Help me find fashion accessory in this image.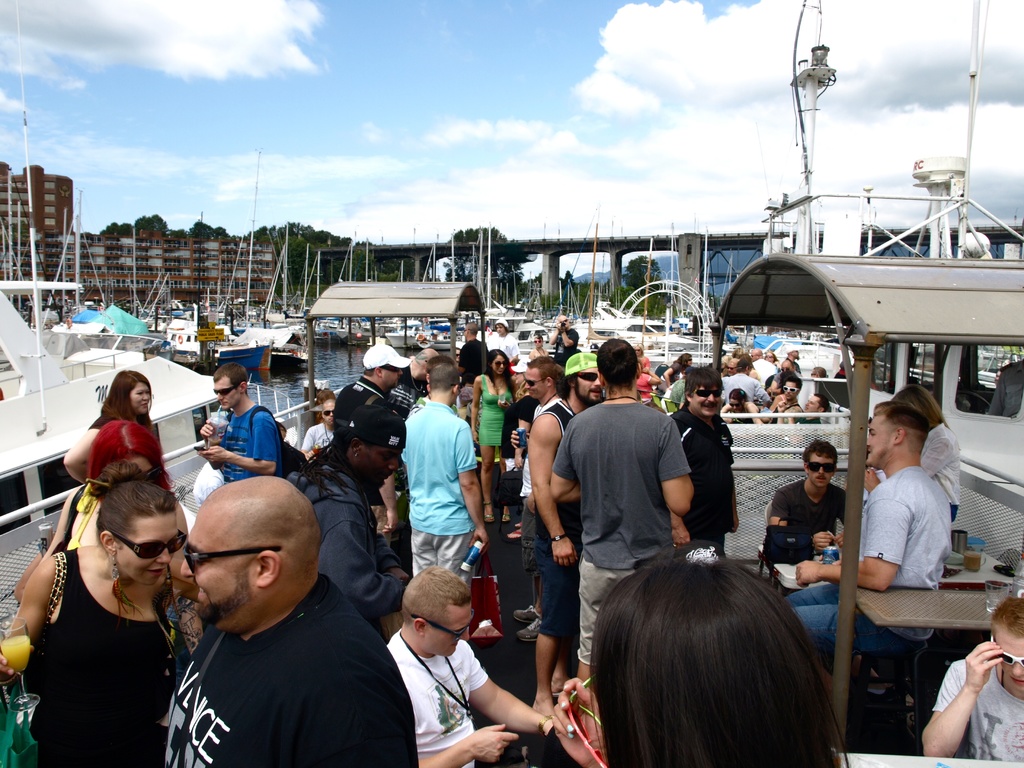
Found it: (694,389,721,395).
